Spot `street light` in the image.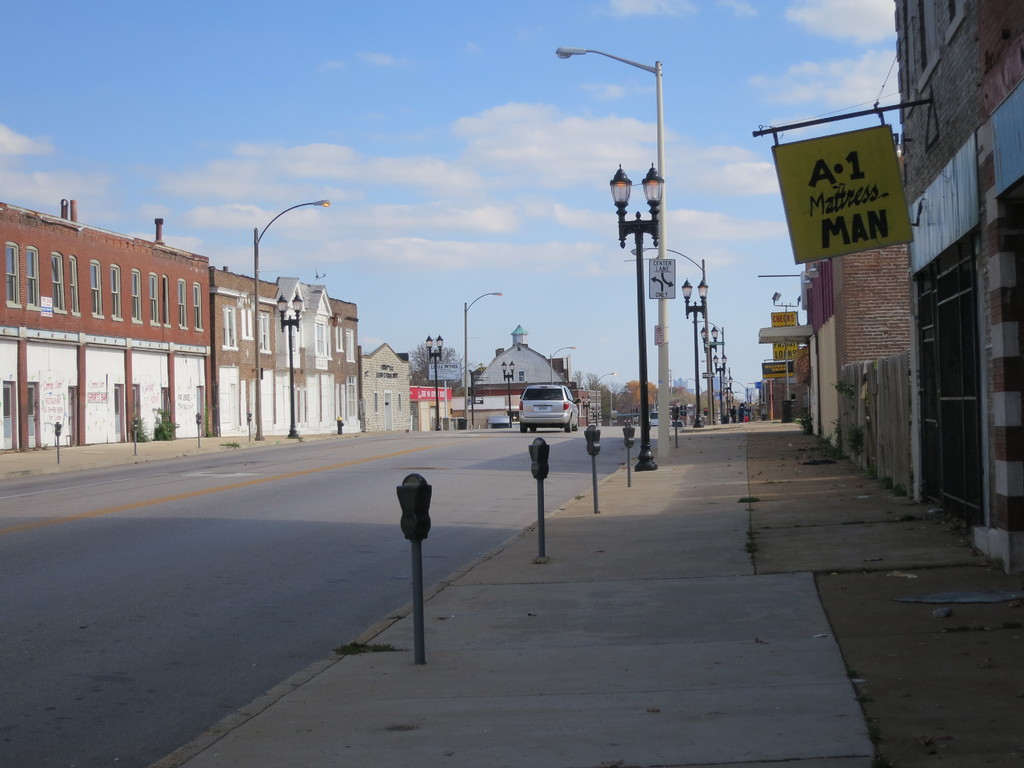
`street light` found at box(549, 346, 577, 385).
